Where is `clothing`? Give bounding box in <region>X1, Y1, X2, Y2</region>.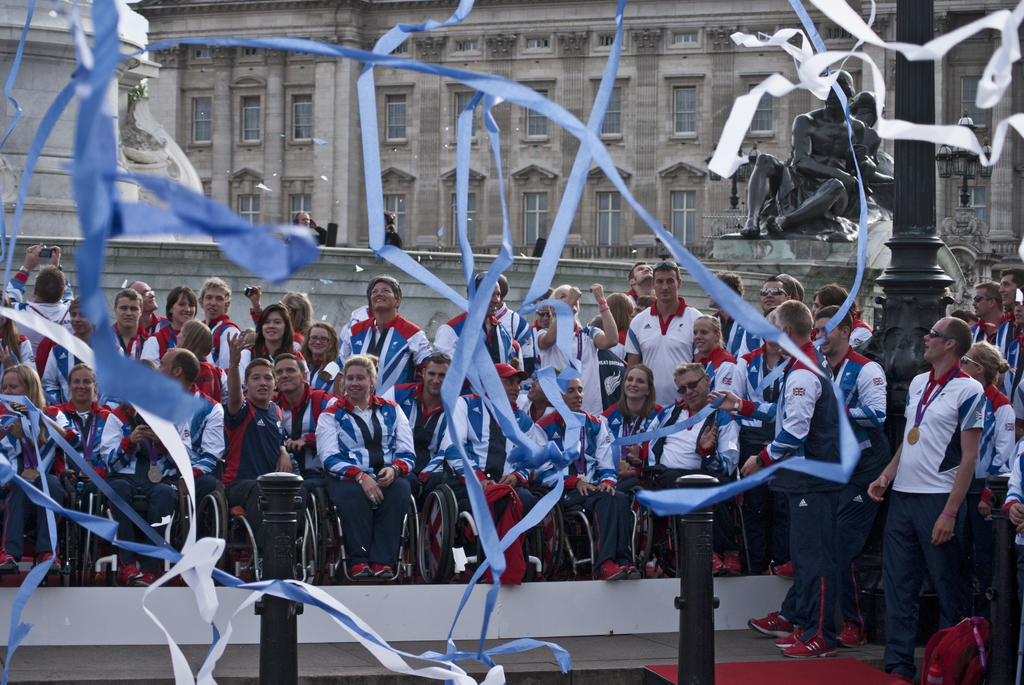
<region>825, 349, 884, 630</region>.
